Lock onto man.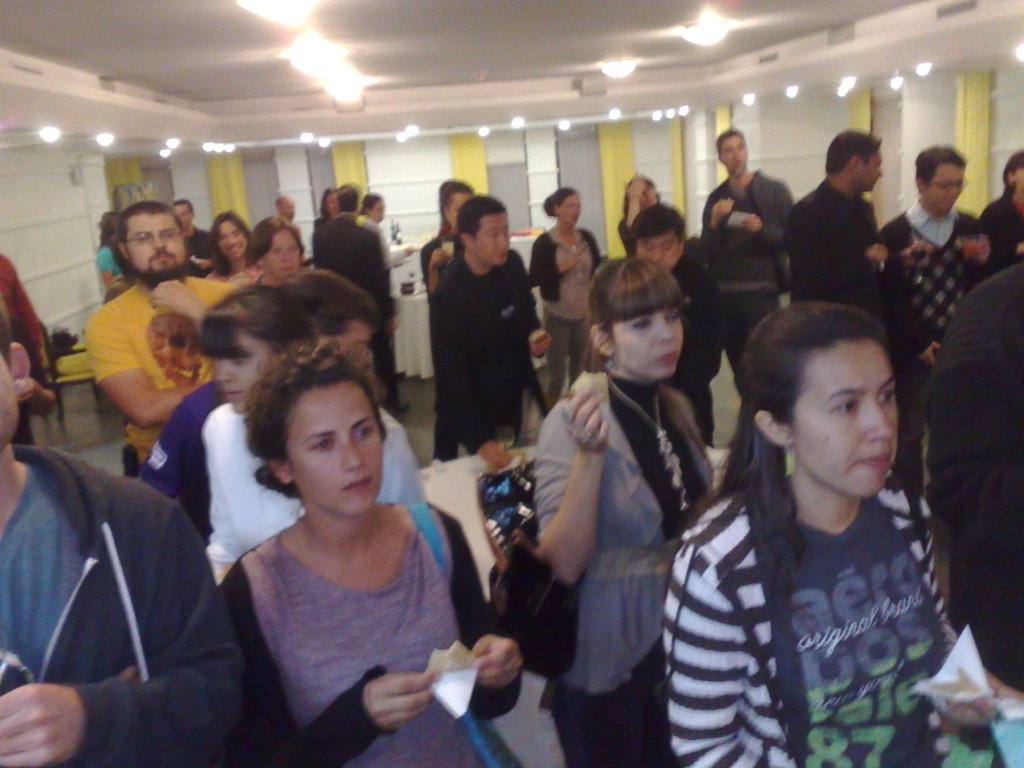
Locked: crop(142, 270, 375, 554).
